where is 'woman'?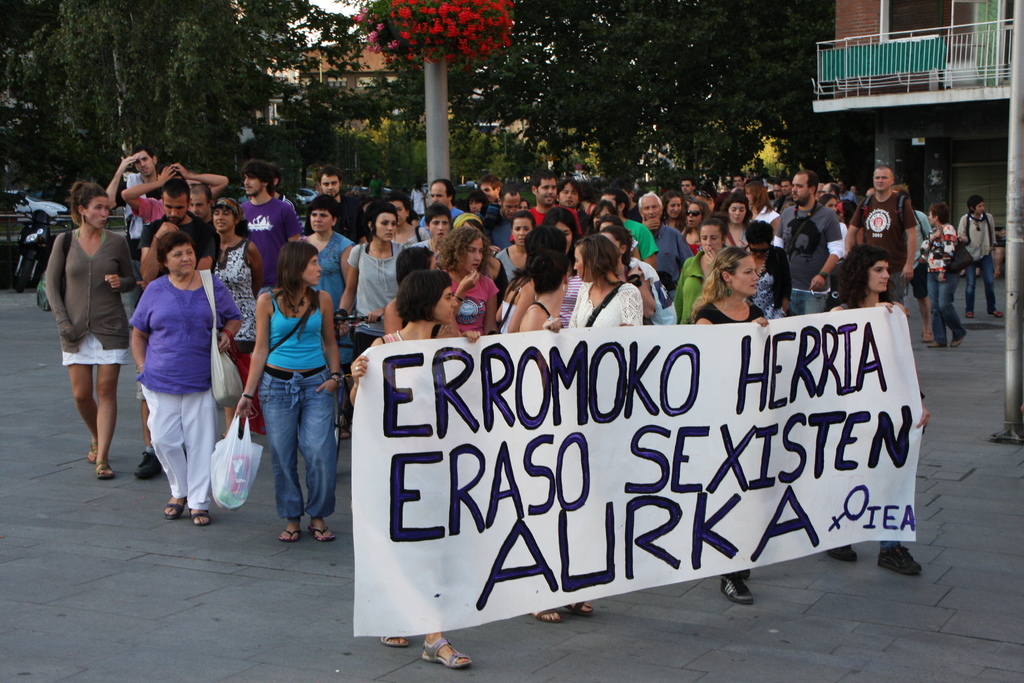
BBox(342, 261, 488, 678).
